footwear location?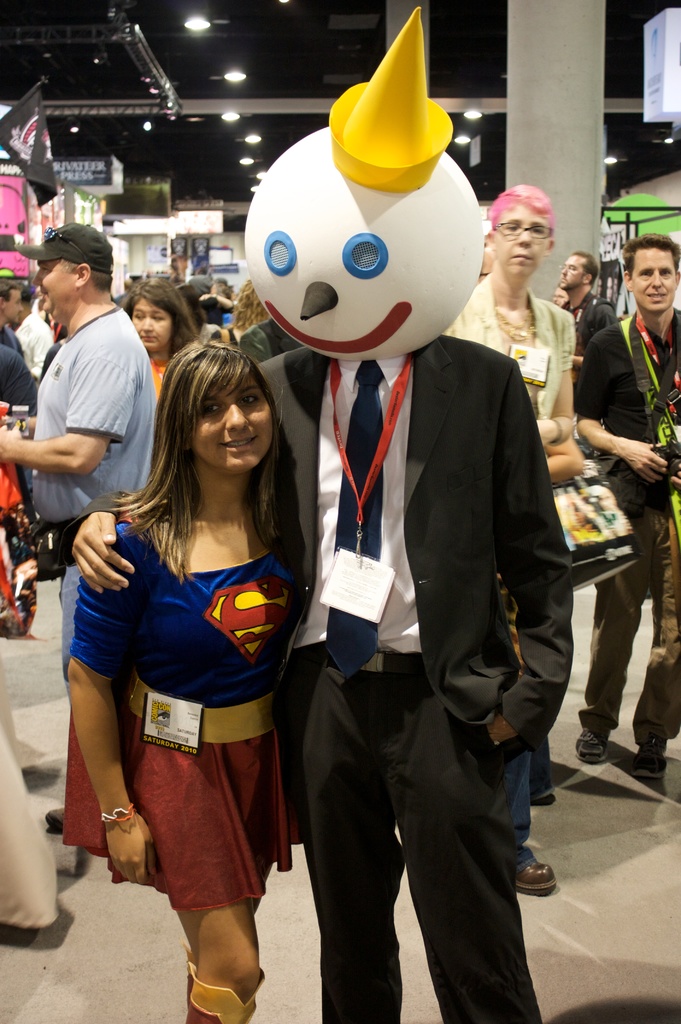
635/739/669/787
